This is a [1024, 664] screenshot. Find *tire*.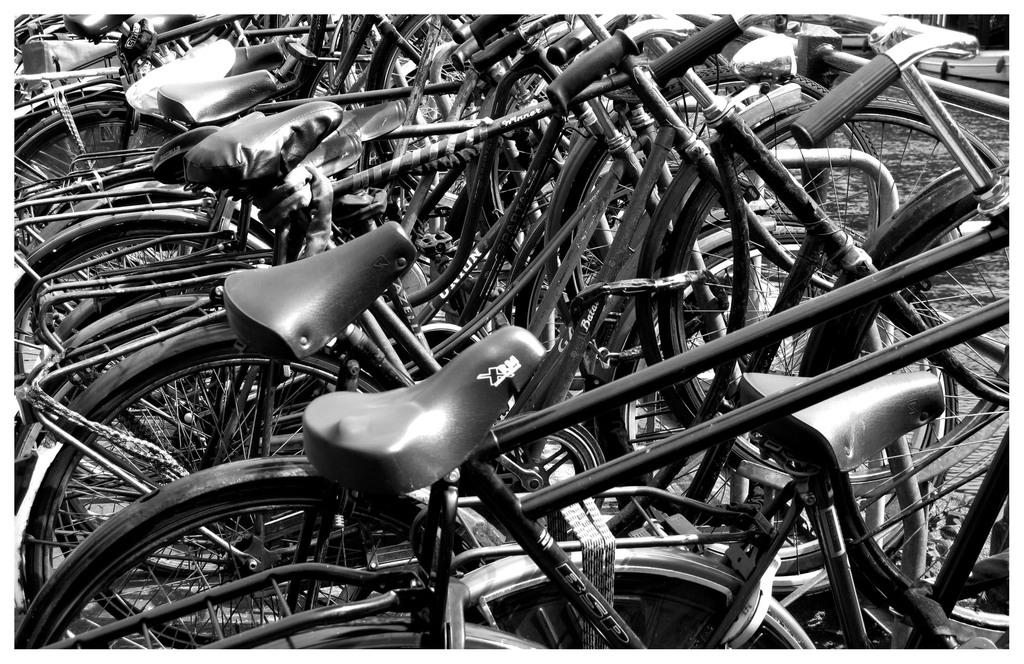
Bounding box: crop(659, 102, 1011, 484).
